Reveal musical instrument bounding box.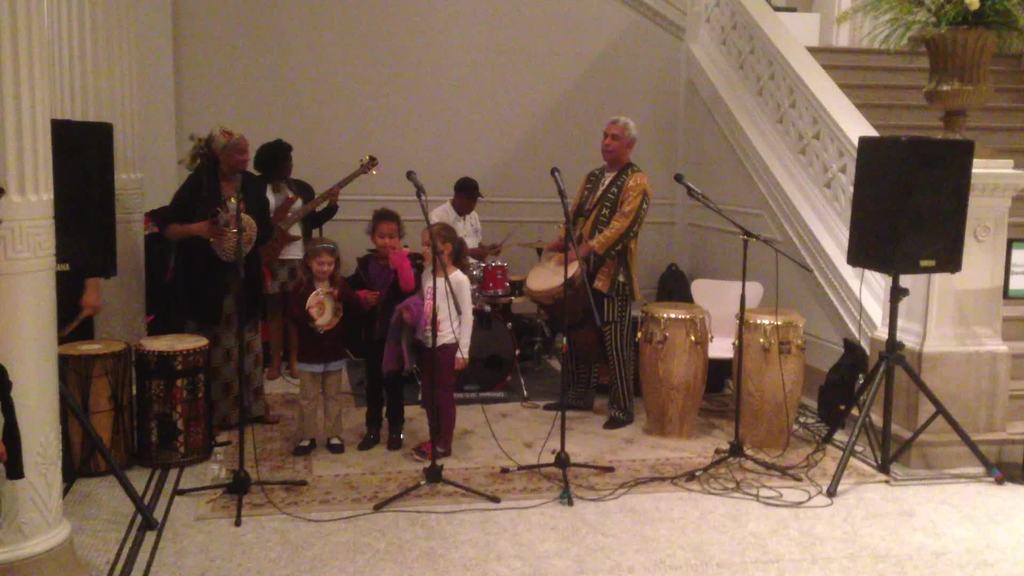
Revealed: rect(523, 244, 618, 369).
